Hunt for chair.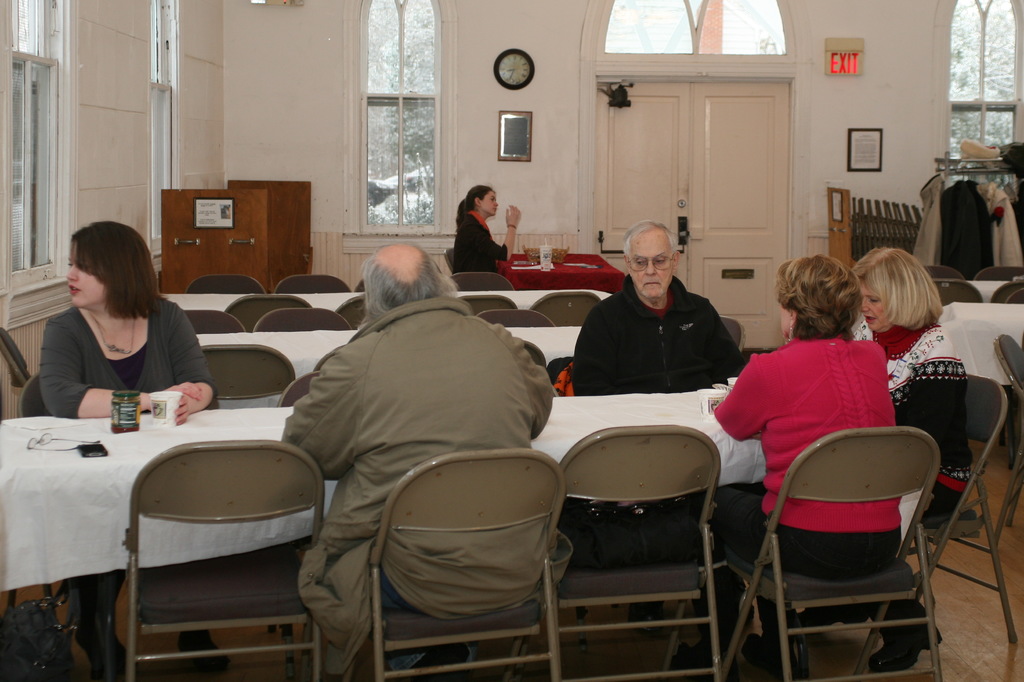
Hunted down at 198,343,298,414.
